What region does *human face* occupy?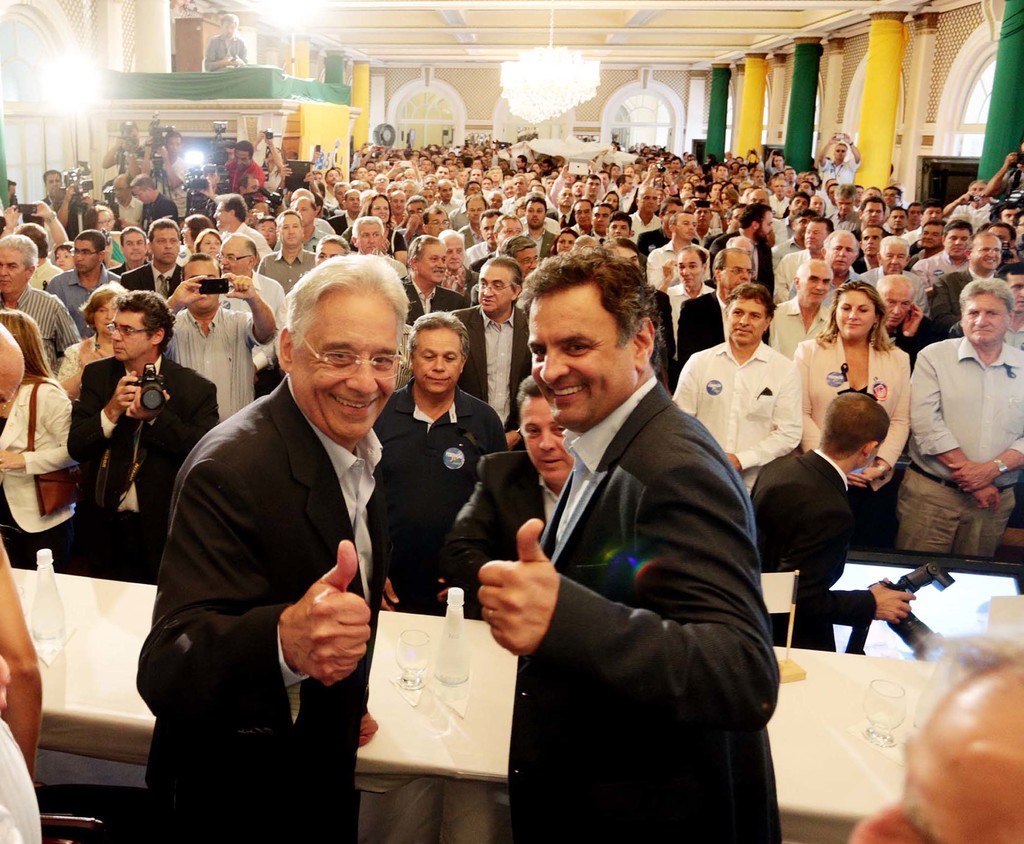
x1=470 y1=166 x2=481 y2=180.
